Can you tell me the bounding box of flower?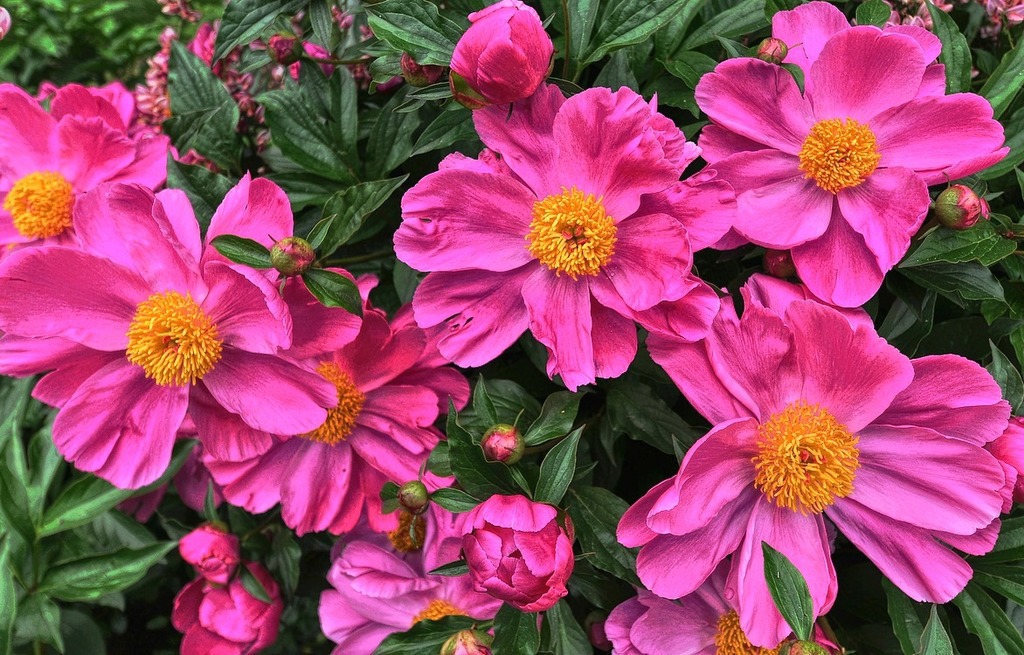
crop(378, 69, 763, 403).
